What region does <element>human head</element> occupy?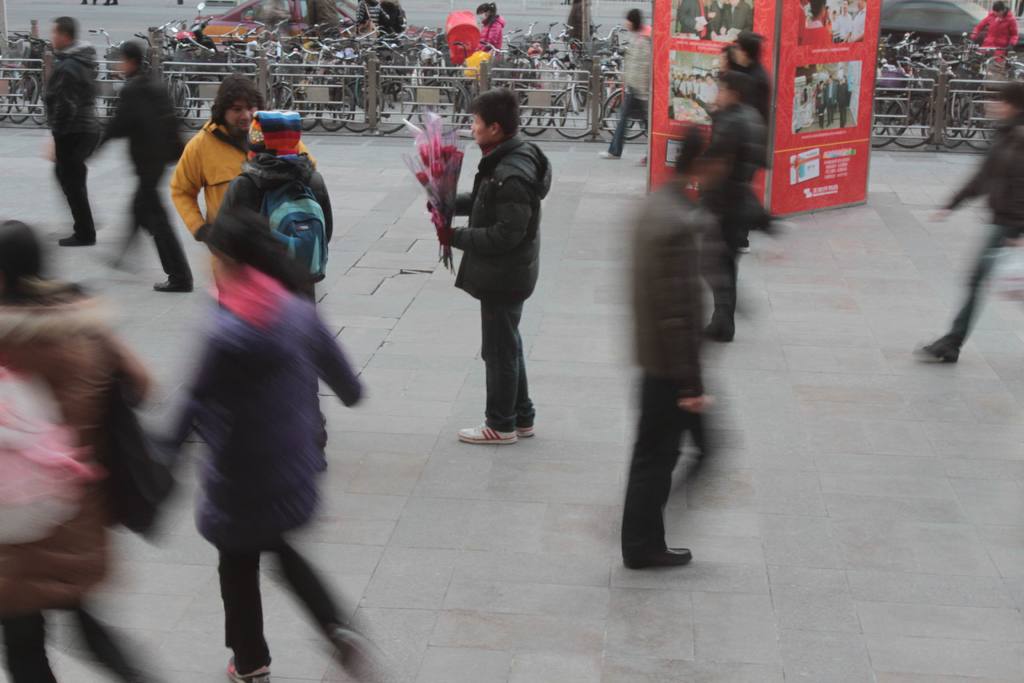
BBox(840, 0, 849, 15).
